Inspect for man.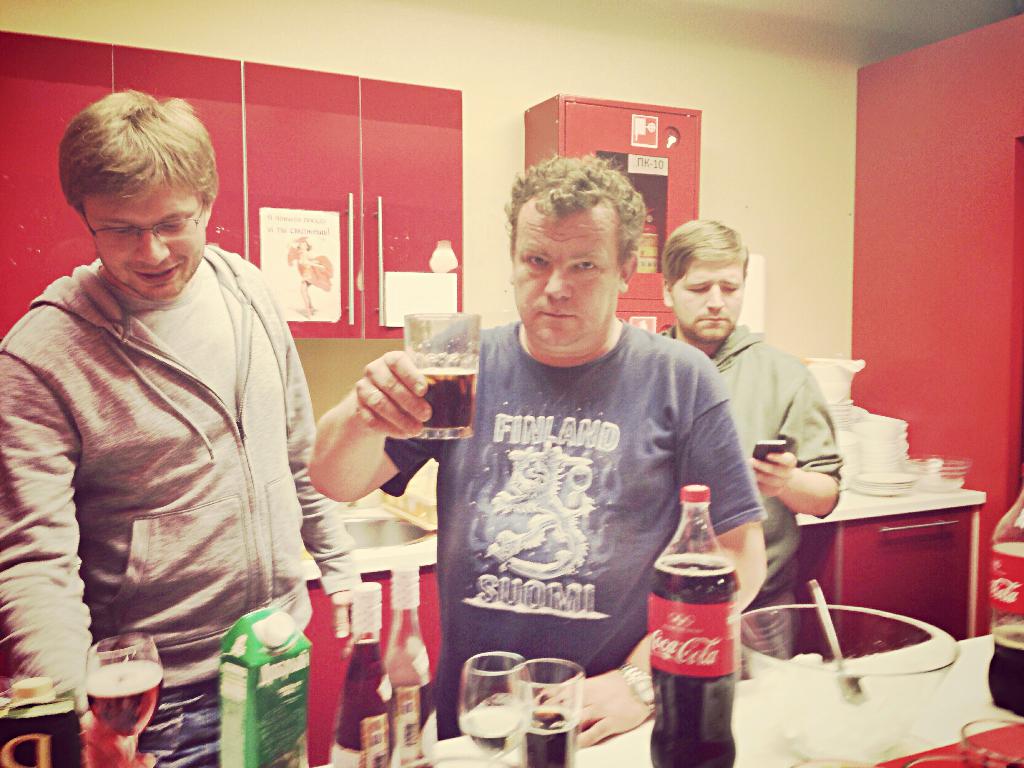
Inspection: box=[0, 85, 363, 703].
